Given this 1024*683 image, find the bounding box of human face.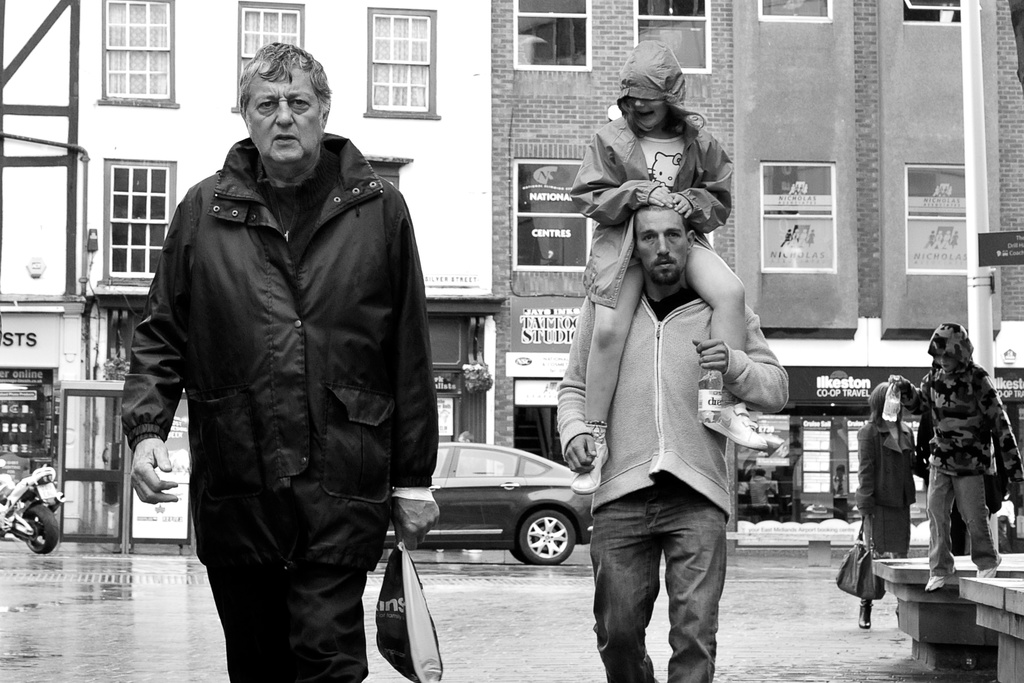
rect(636, 220, 687, 281).
